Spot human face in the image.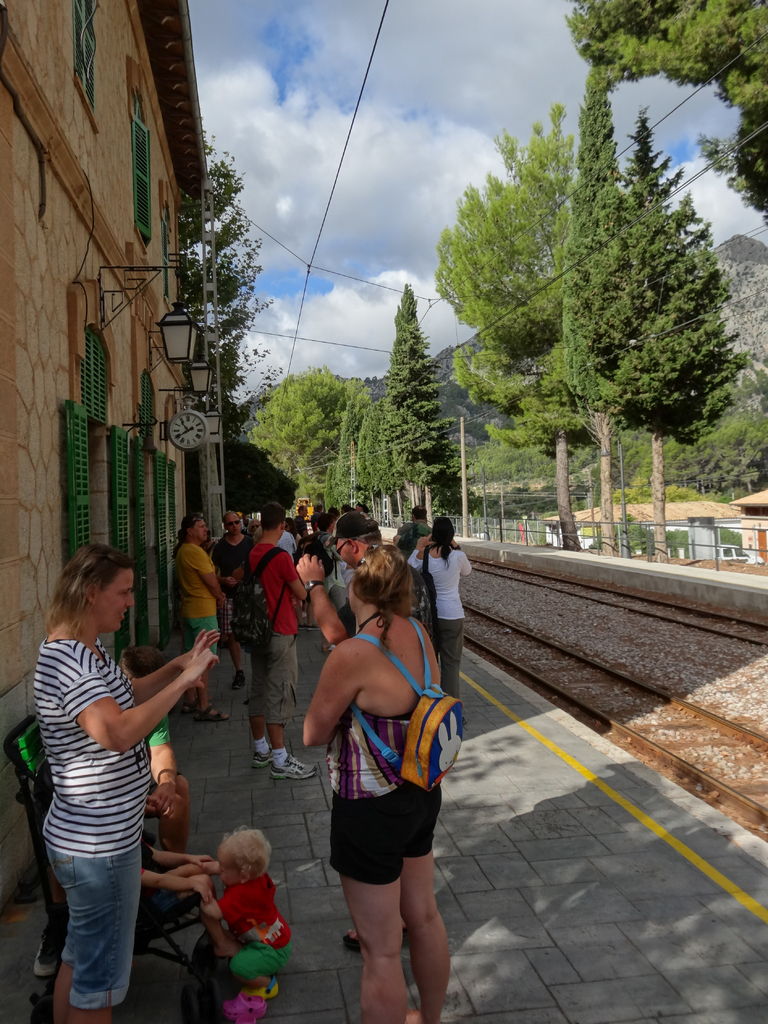
human face found at detection(332, 533, 355, 566).
